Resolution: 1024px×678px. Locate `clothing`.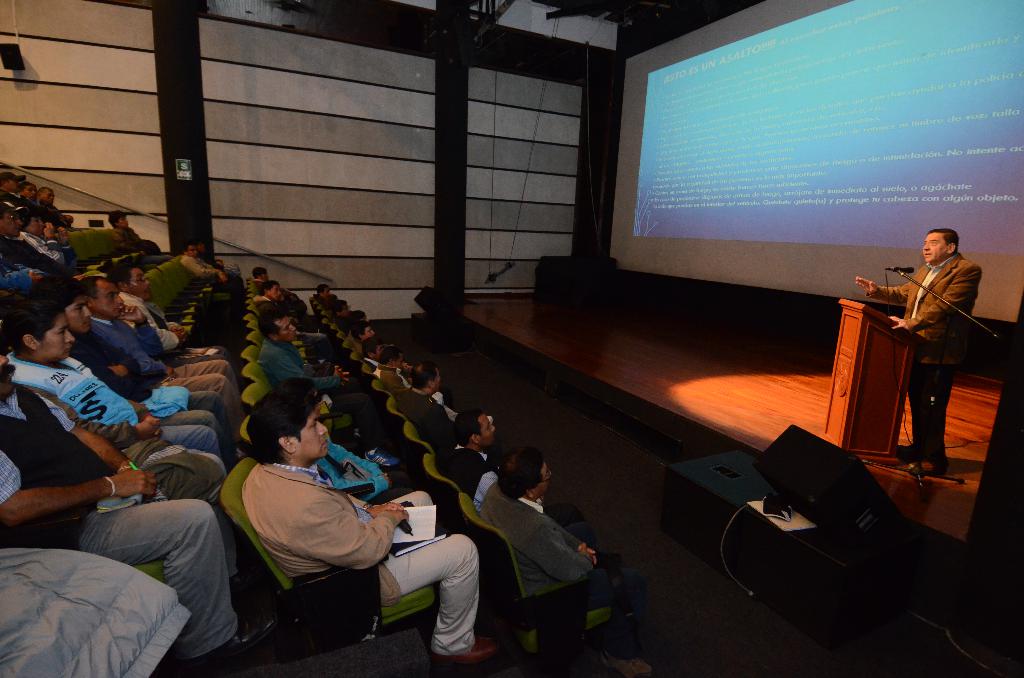
box=[50, 200, 82, 240].
